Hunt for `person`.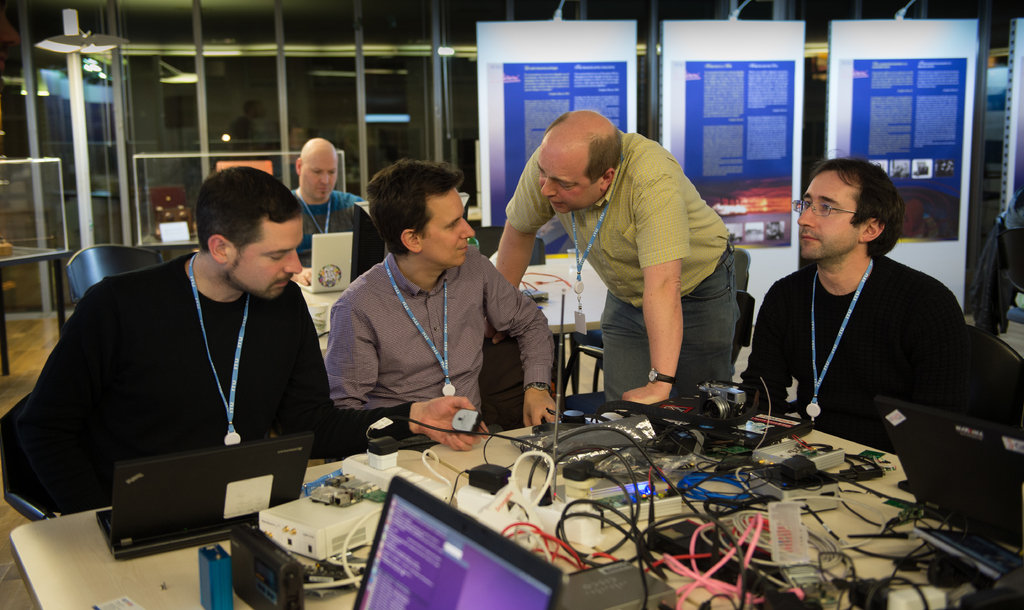
Hunted down at region(749, 141, 979, 499).
